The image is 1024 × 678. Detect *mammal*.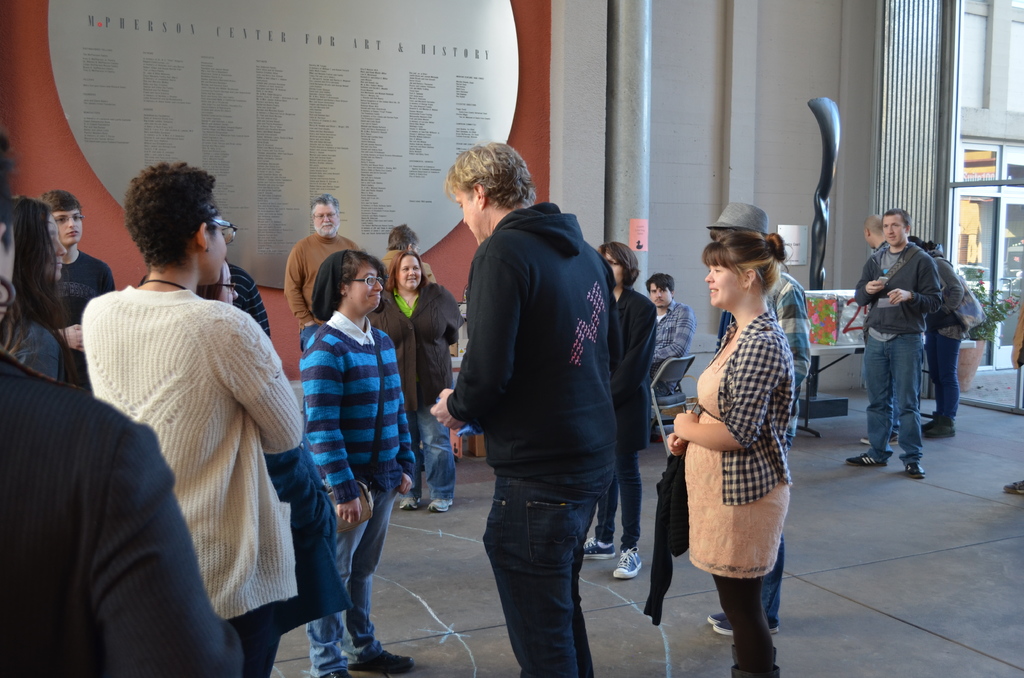
Detection: x1=0 y1=123 x2=241 y2=677.
